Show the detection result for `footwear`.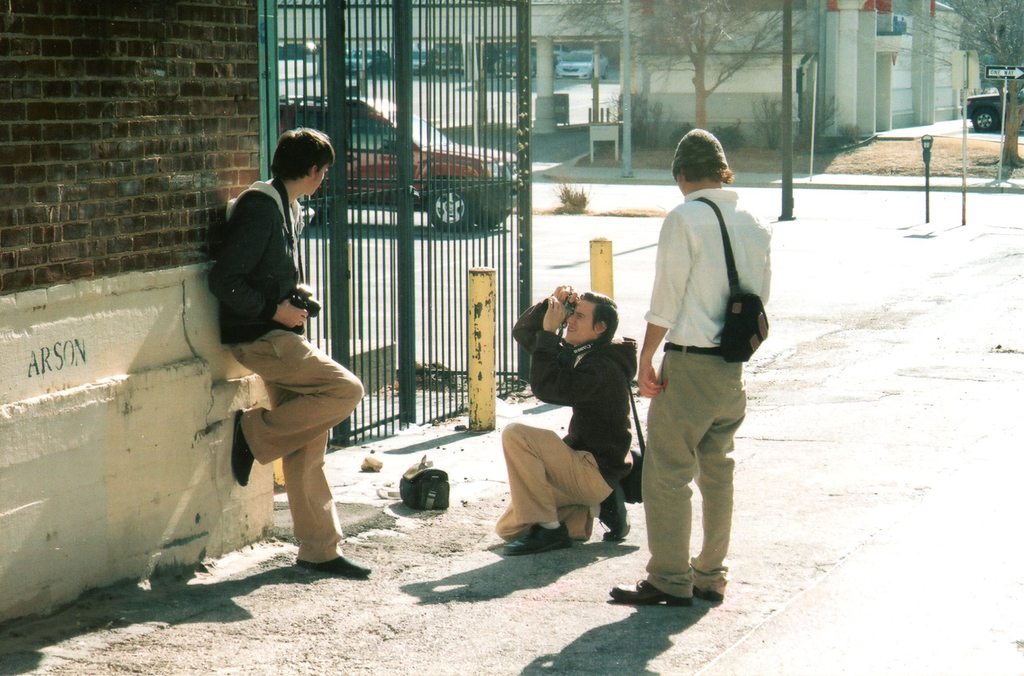
(232, 406, 257, 487).
